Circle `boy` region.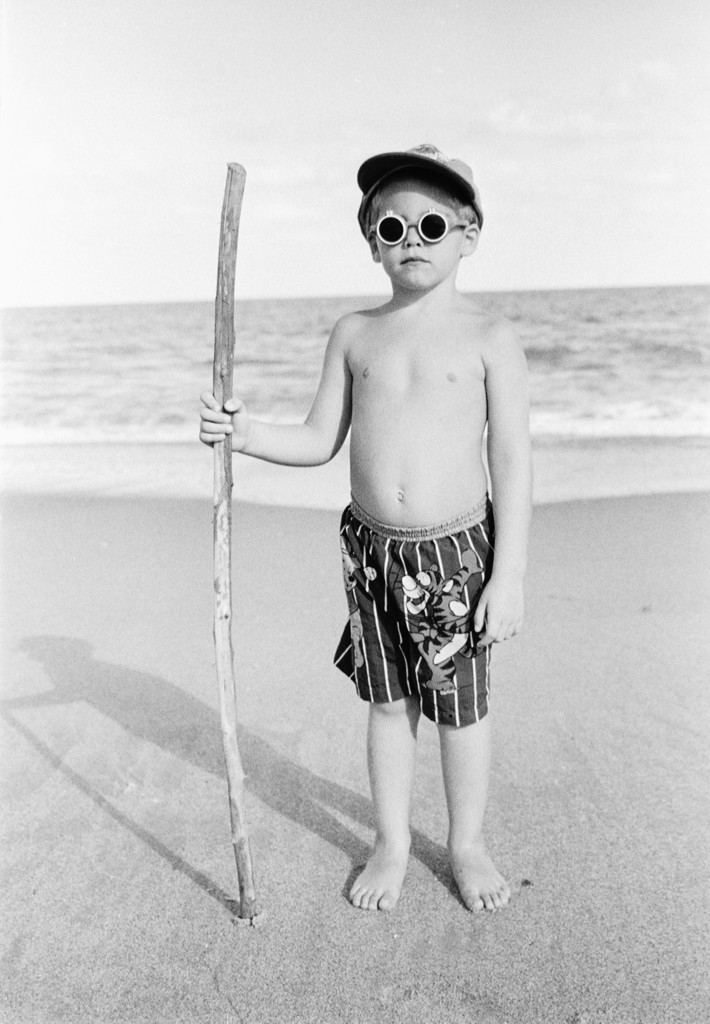
Region: (191,164,554,911).
